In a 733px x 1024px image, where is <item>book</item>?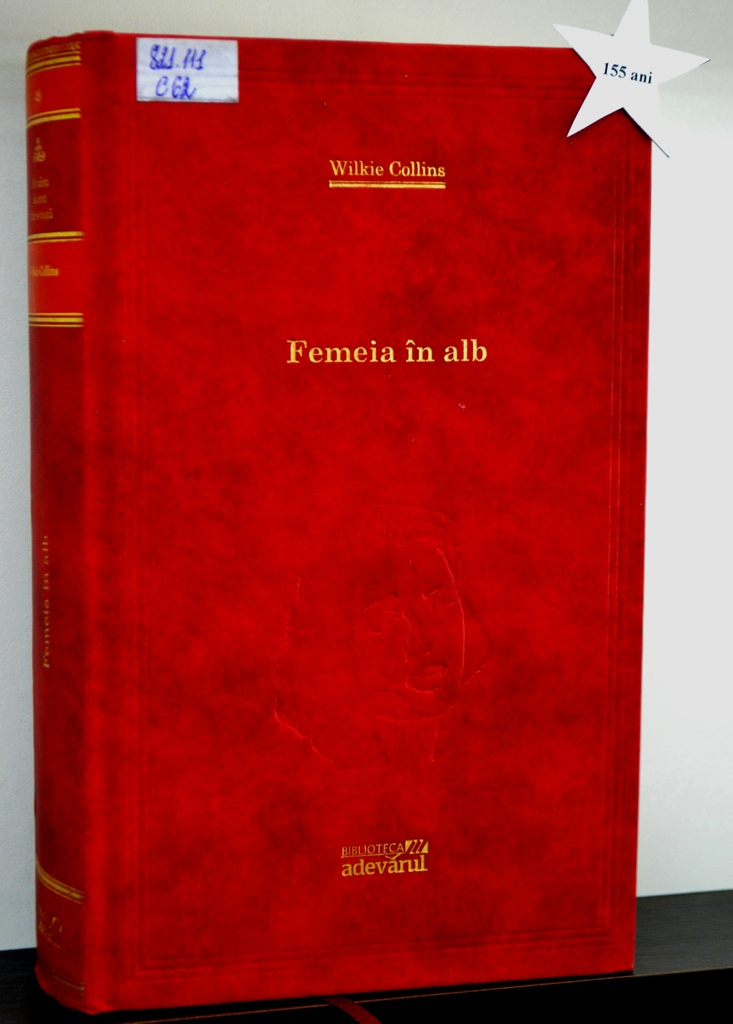
bbox=[26, 19, 656, 1016].
